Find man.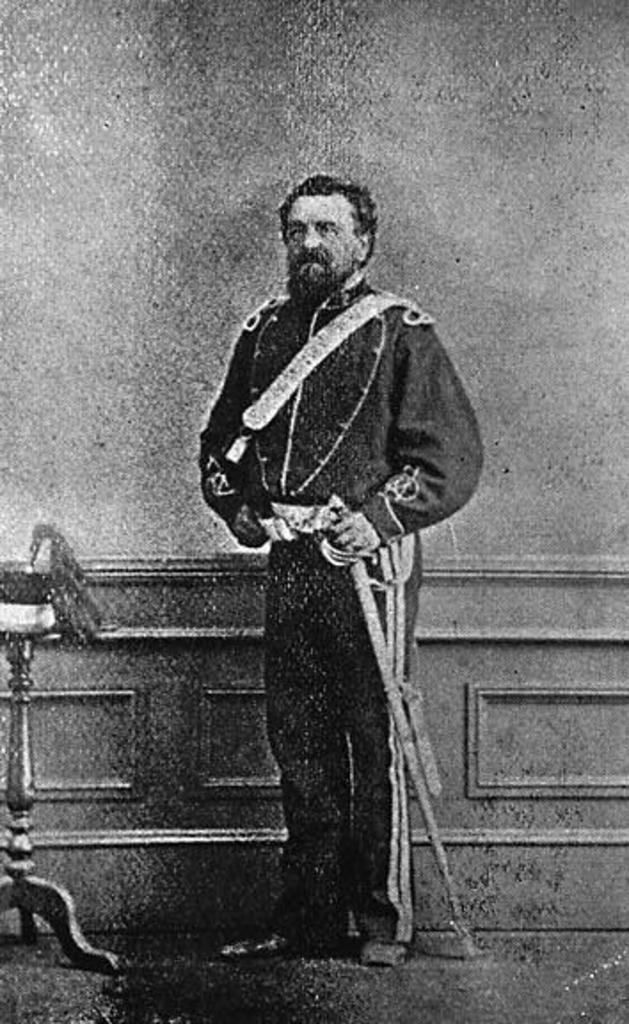
174, 174, 501, 933.
